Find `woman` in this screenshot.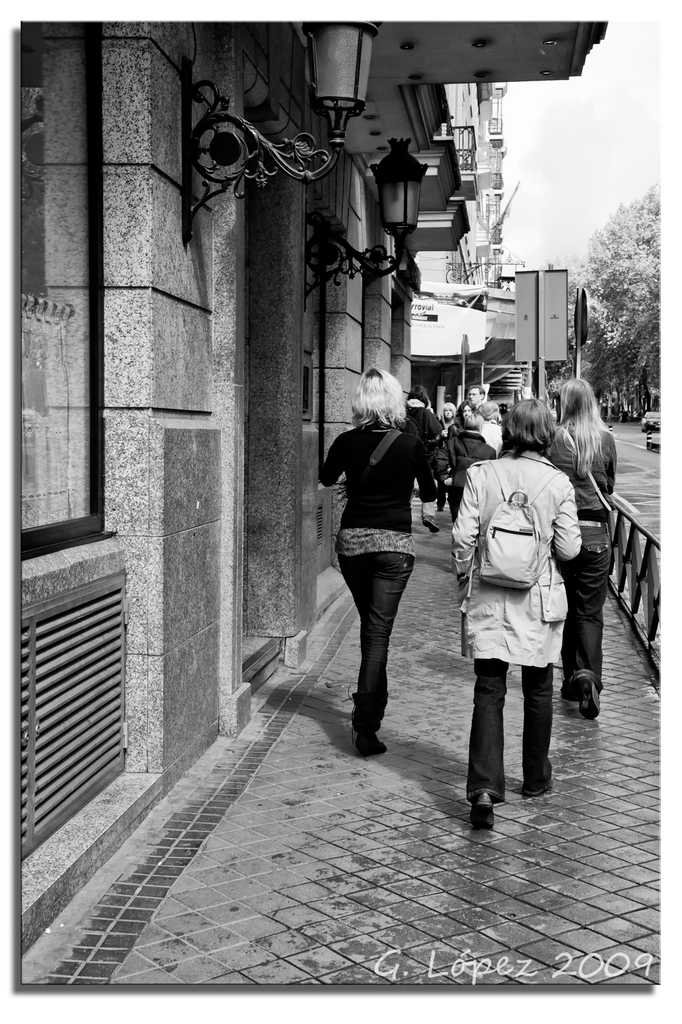
The bounding box for `woman` is (451,397,582,829).
